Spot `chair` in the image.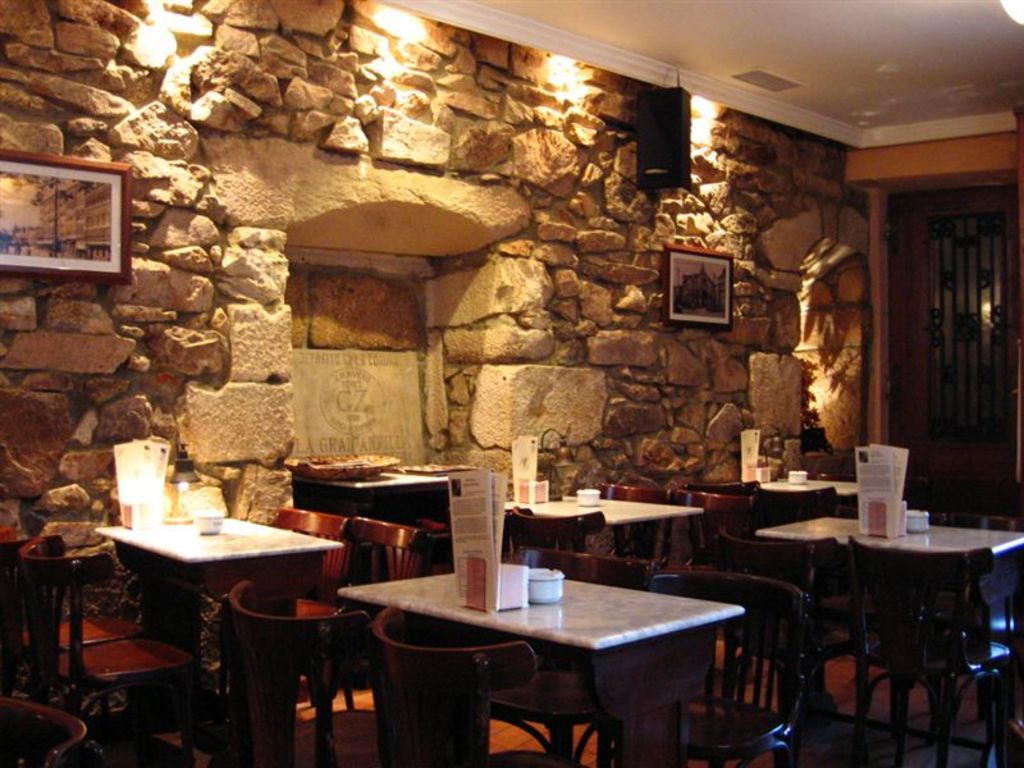
`chair` found at (x1=197, y1=575, x2=352, y2=756).
